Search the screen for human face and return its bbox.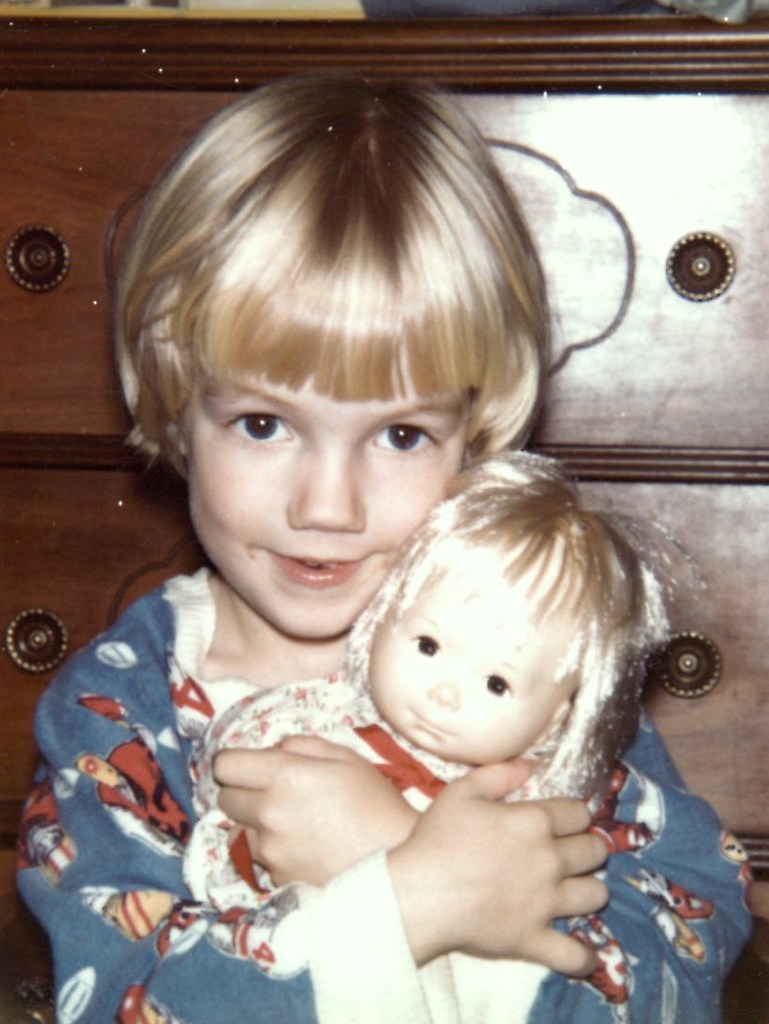
Found: 366,559,589,766.
